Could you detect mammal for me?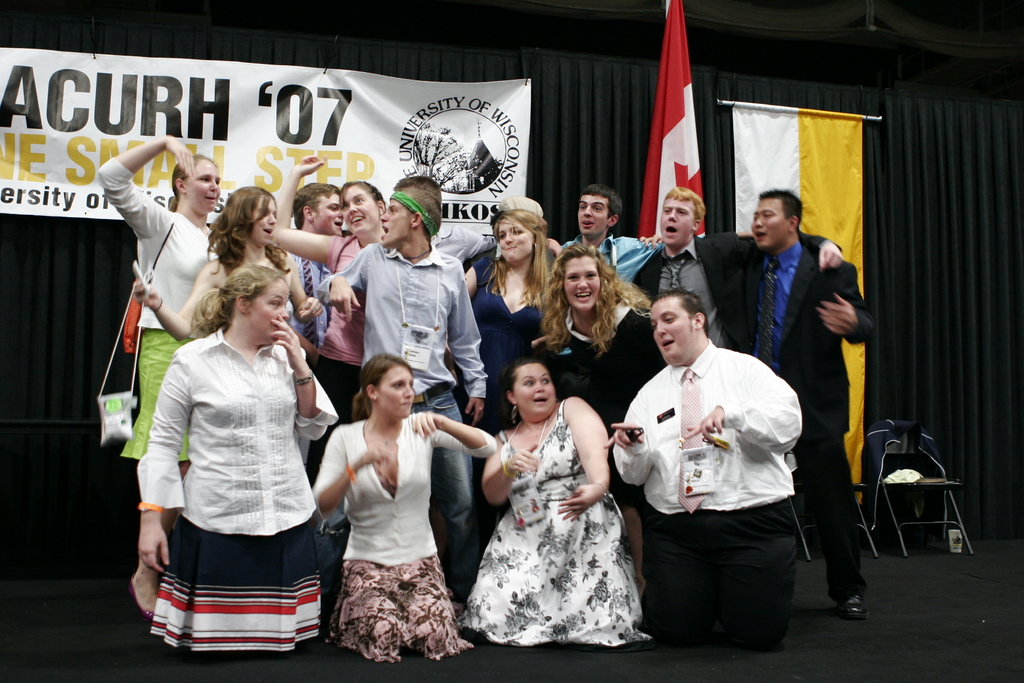
Detection result: bbox=[129, 215, 330, 655].
